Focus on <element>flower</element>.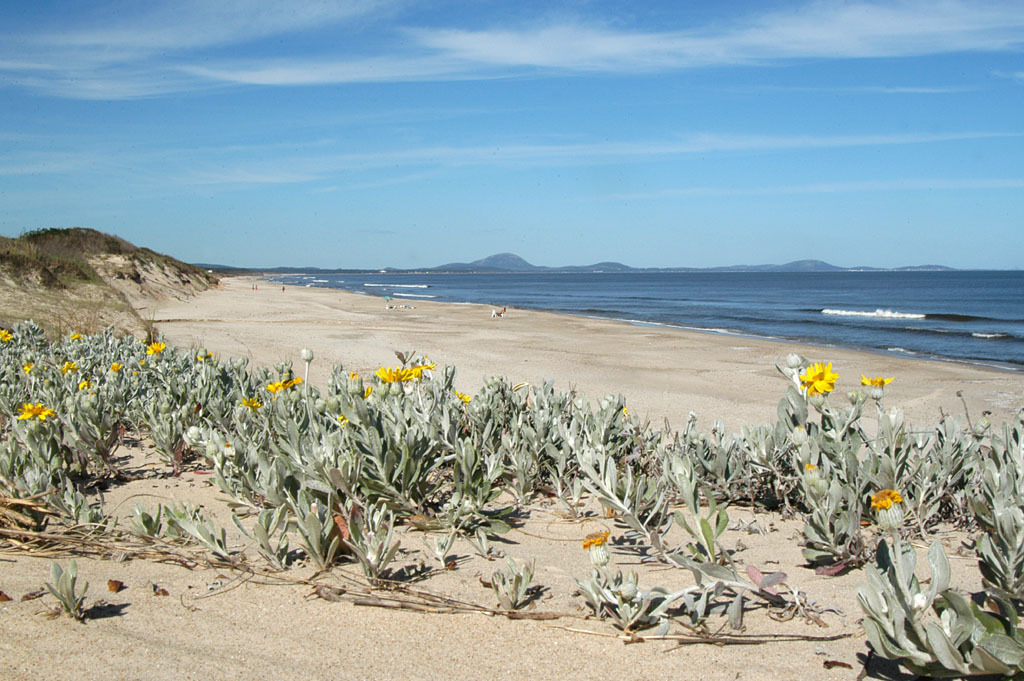
Focused at rect(863, 370, 891, 387).
